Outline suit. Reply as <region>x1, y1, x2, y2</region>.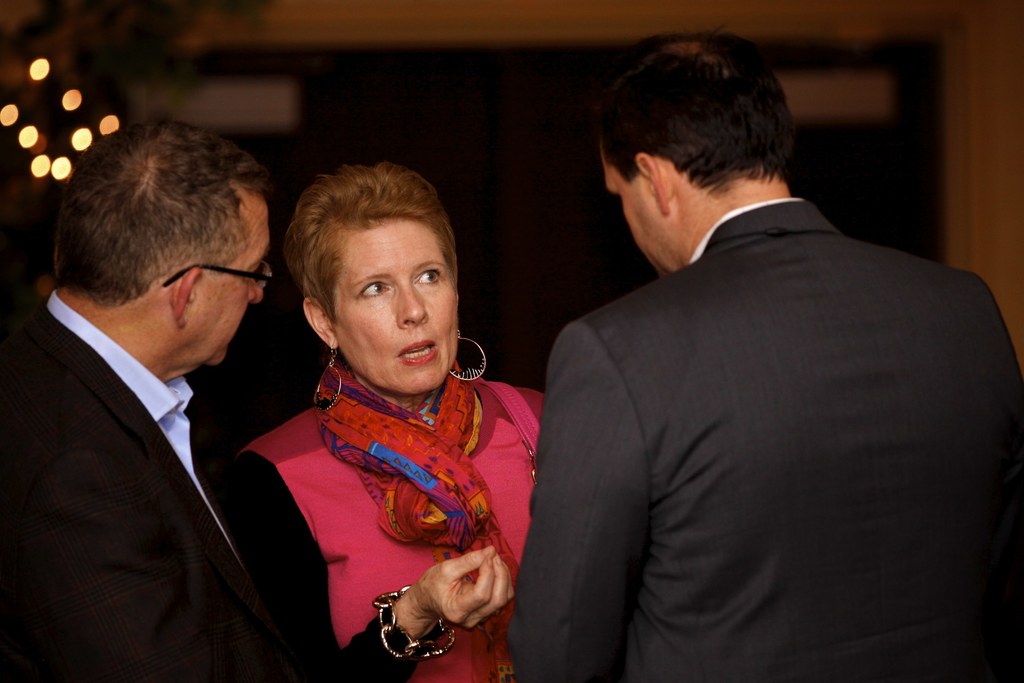
<region>0, 293, 290, 682</region>.
